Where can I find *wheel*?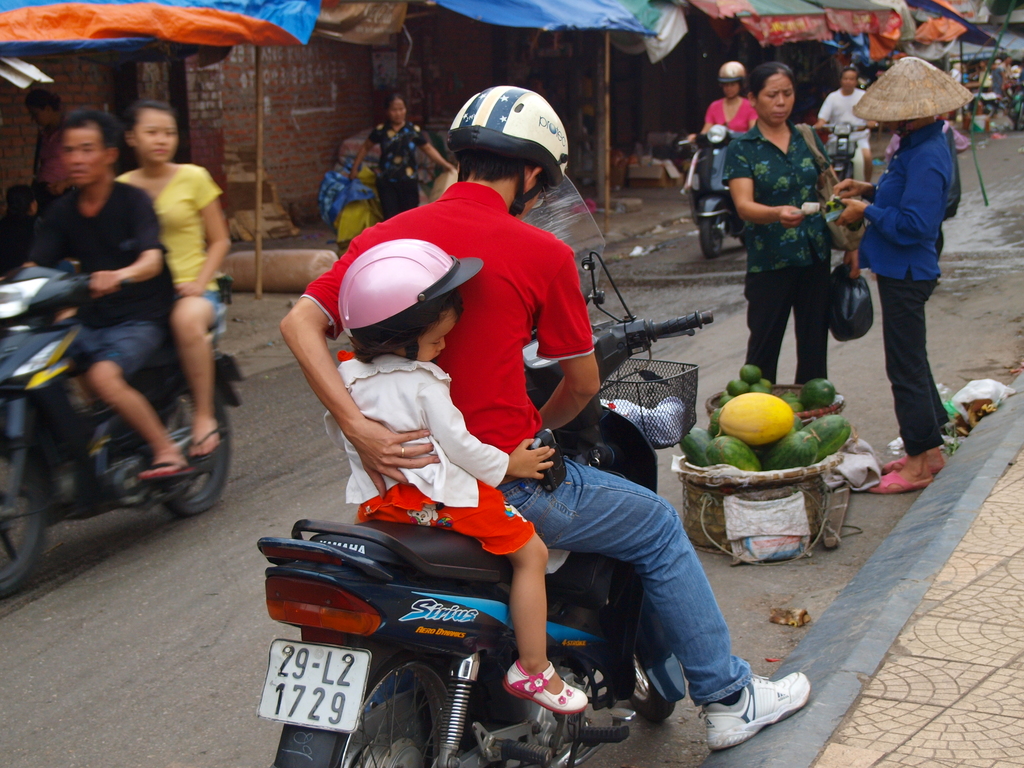
You can find it at region(0, 458, 55, 594).
